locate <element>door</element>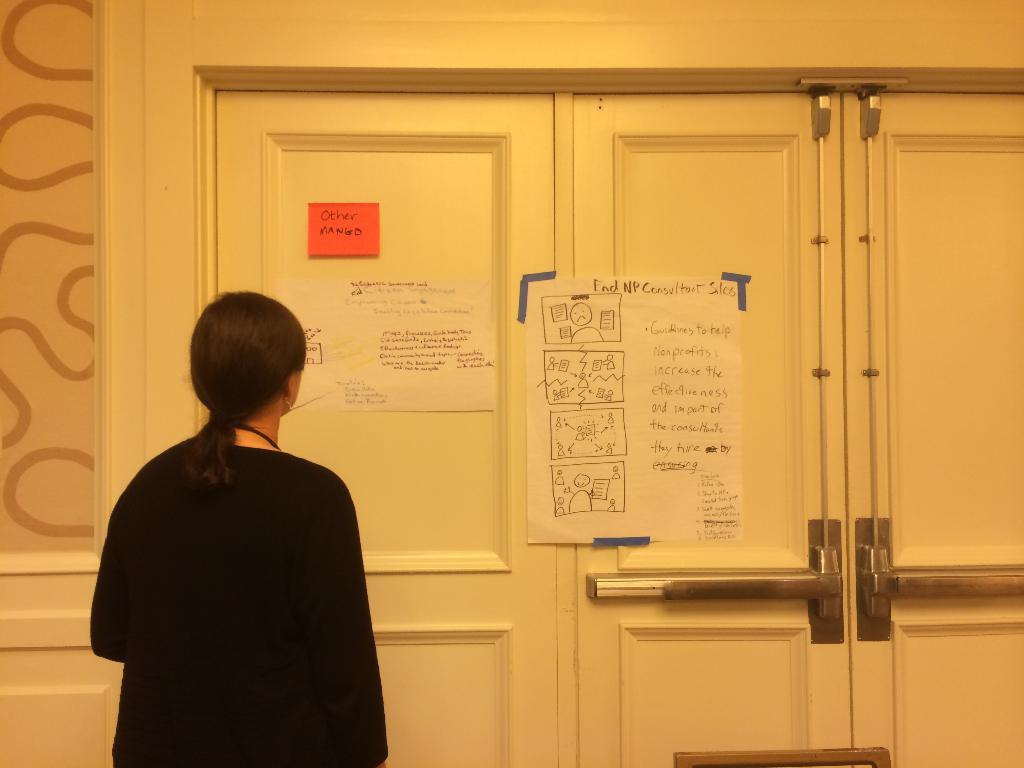
select_region(214, 83, 563, 767)
